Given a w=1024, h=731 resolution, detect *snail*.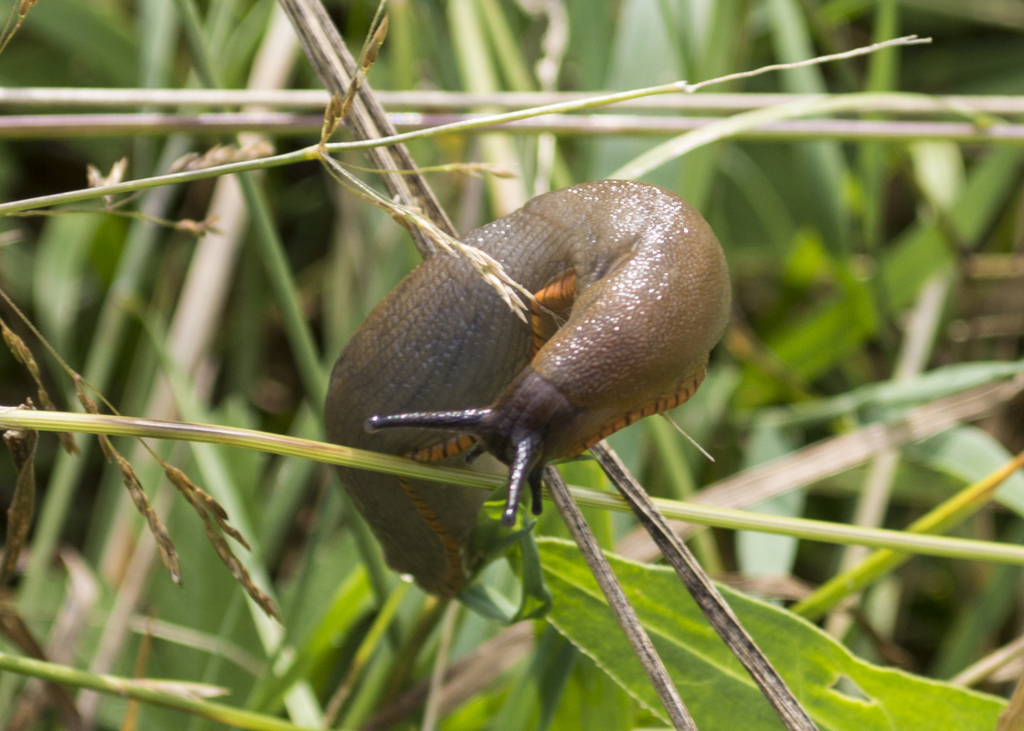
pyautogui.locateOnScreen(320, 176, 729, 604).
